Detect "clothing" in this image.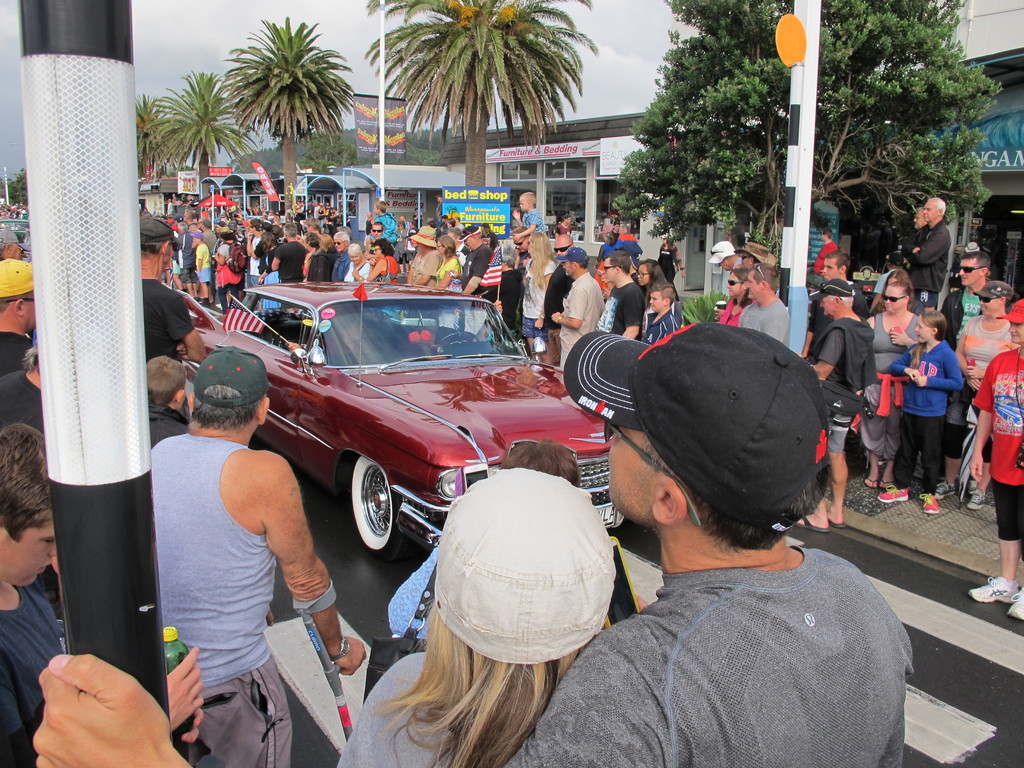
Detection: BBox(429, 470, 616, 660).
